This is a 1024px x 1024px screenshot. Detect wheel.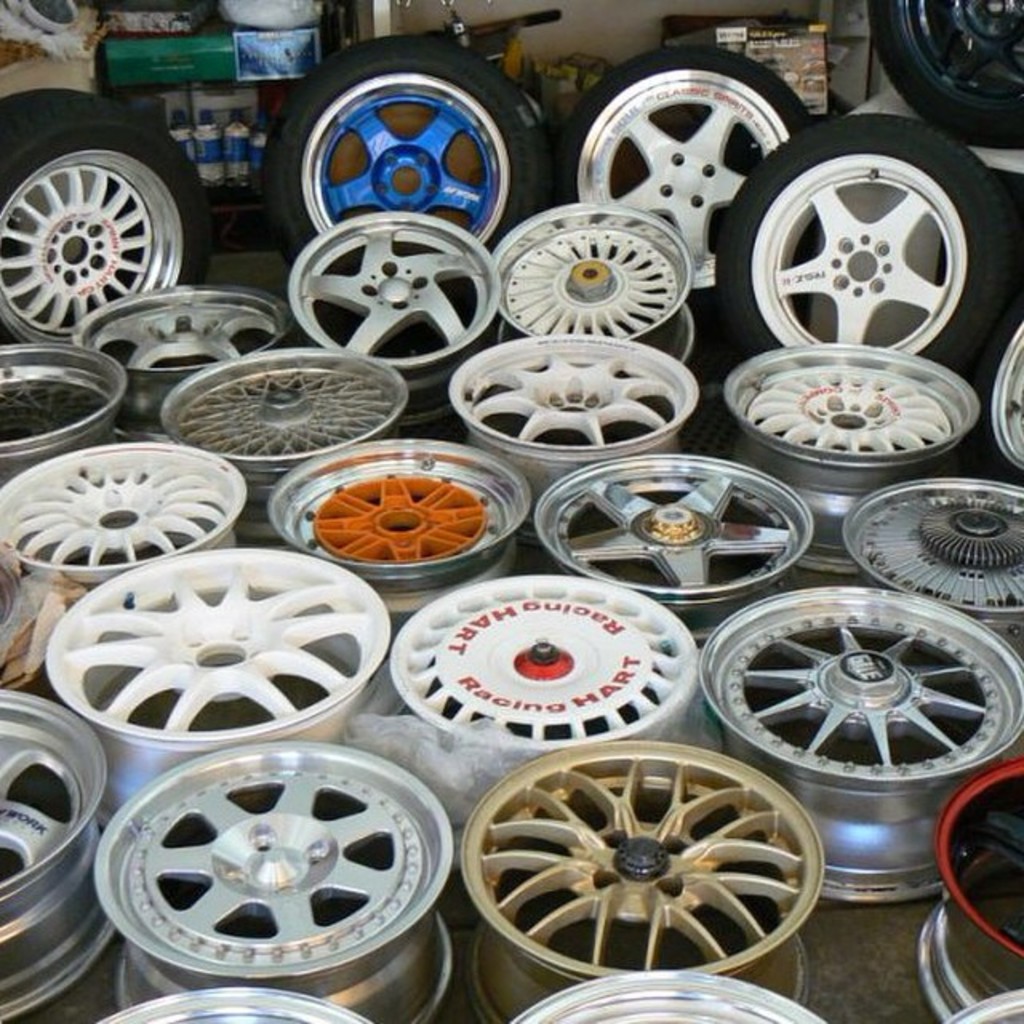
<region>0, 683, 109, 1022</region>.
